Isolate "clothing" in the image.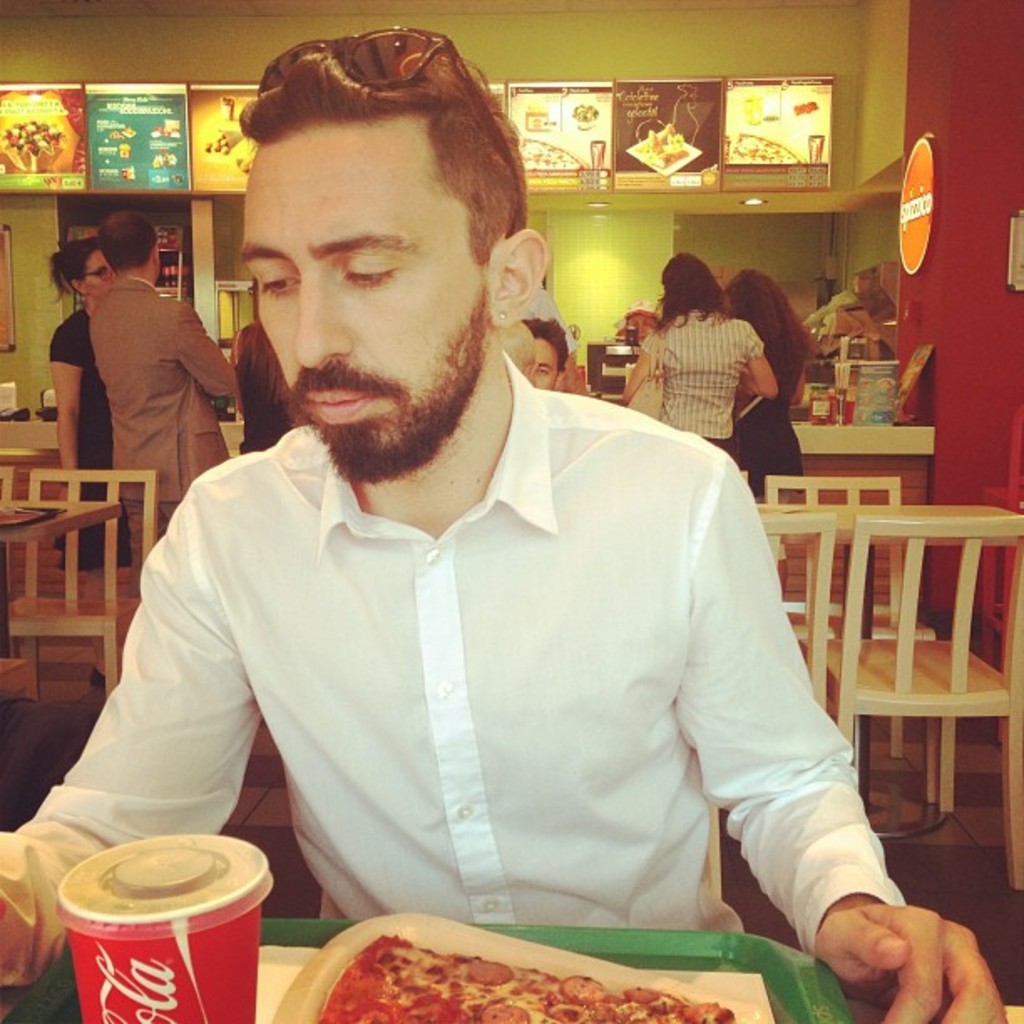
Isolated region: rect(42, 301, 115, 562).
